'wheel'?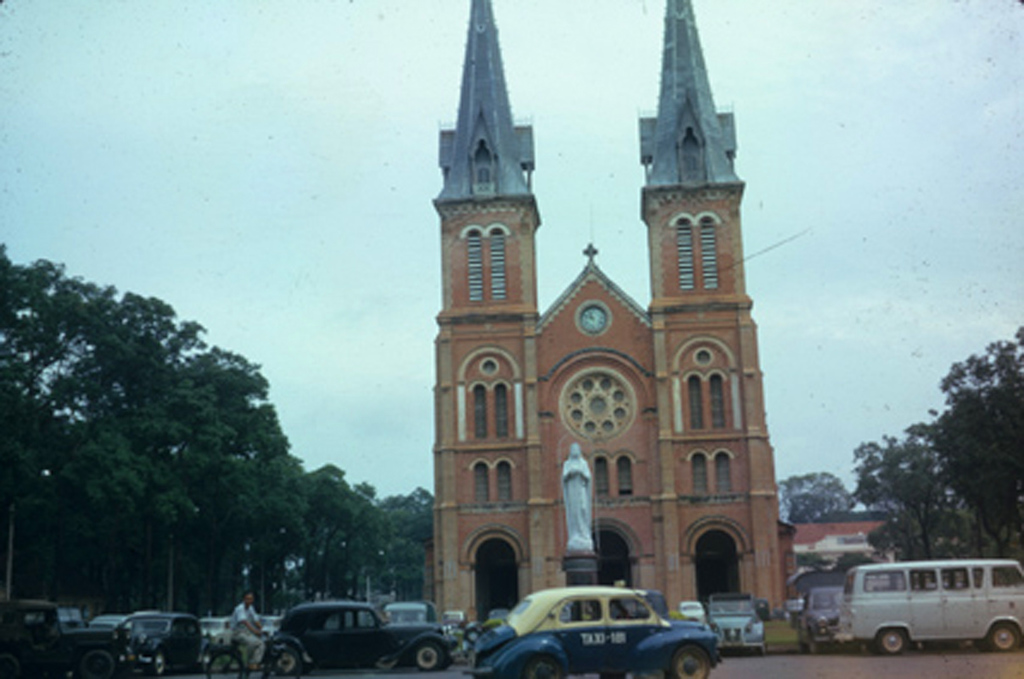
locate(527, 654, 565, 678)
